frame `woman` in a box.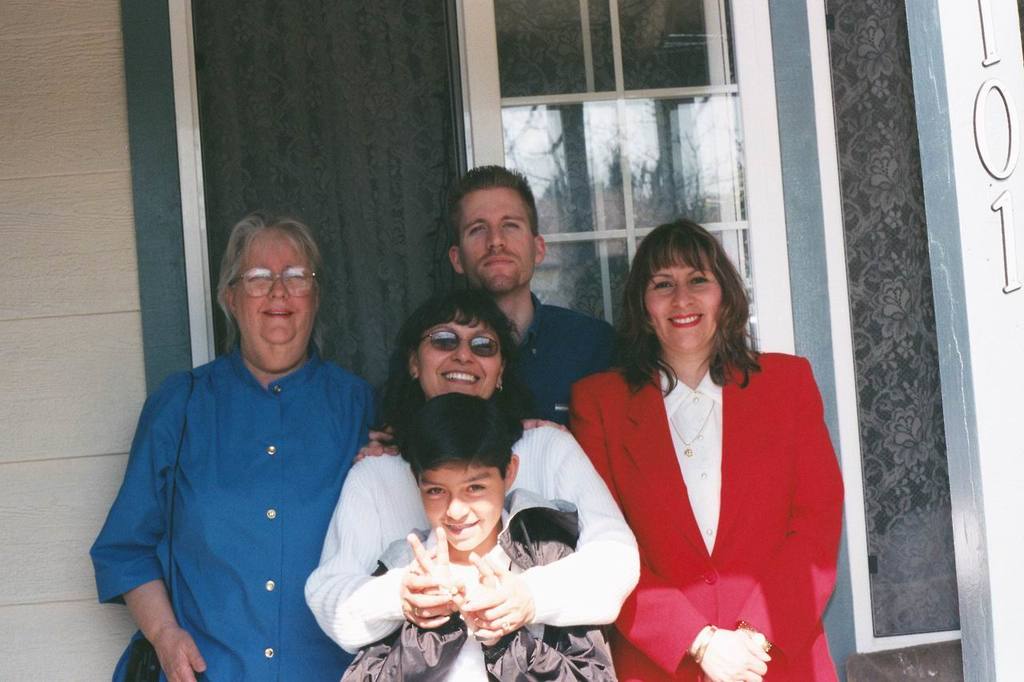
[x1=95, y1=213, x2=386, y2=681].
